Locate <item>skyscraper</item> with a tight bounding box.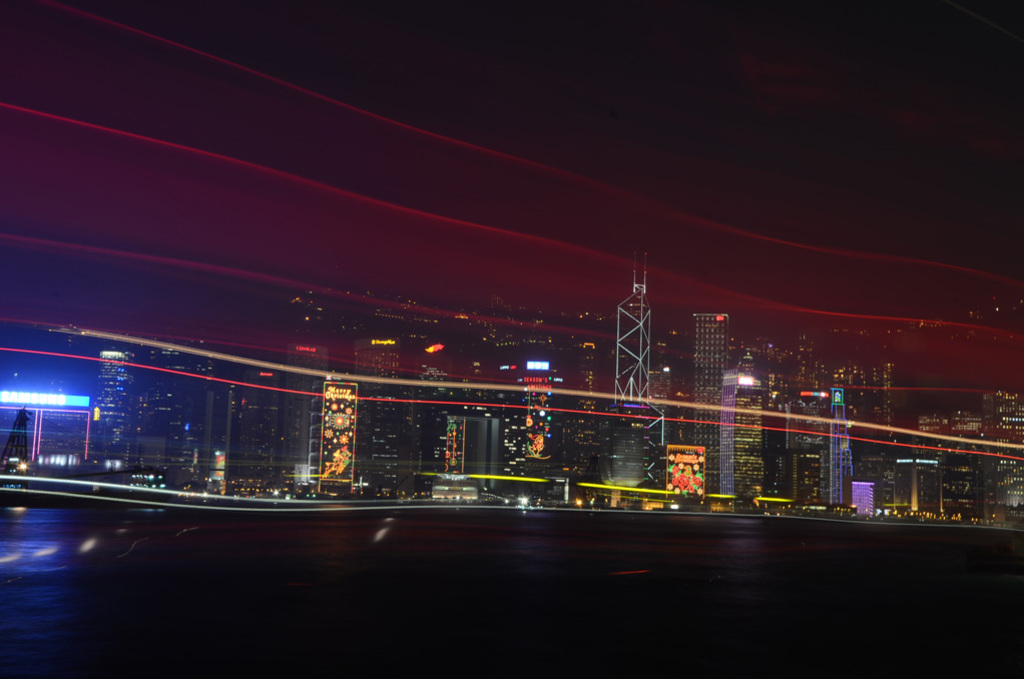
bbox=(354, 330, 412, 494).
